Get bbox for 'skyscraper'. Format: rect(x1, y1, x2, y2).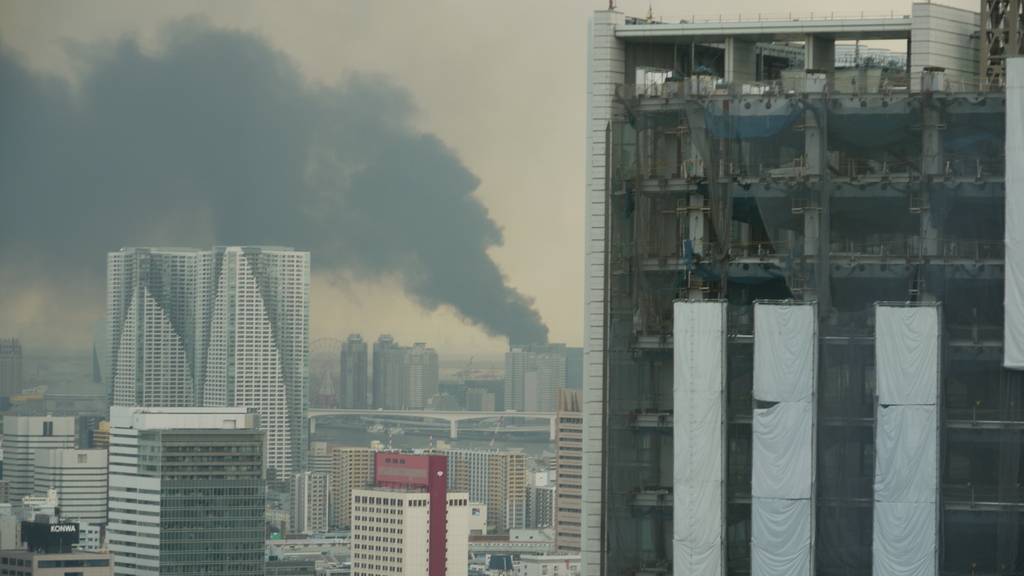
rect(0, 408, 82, 509).
